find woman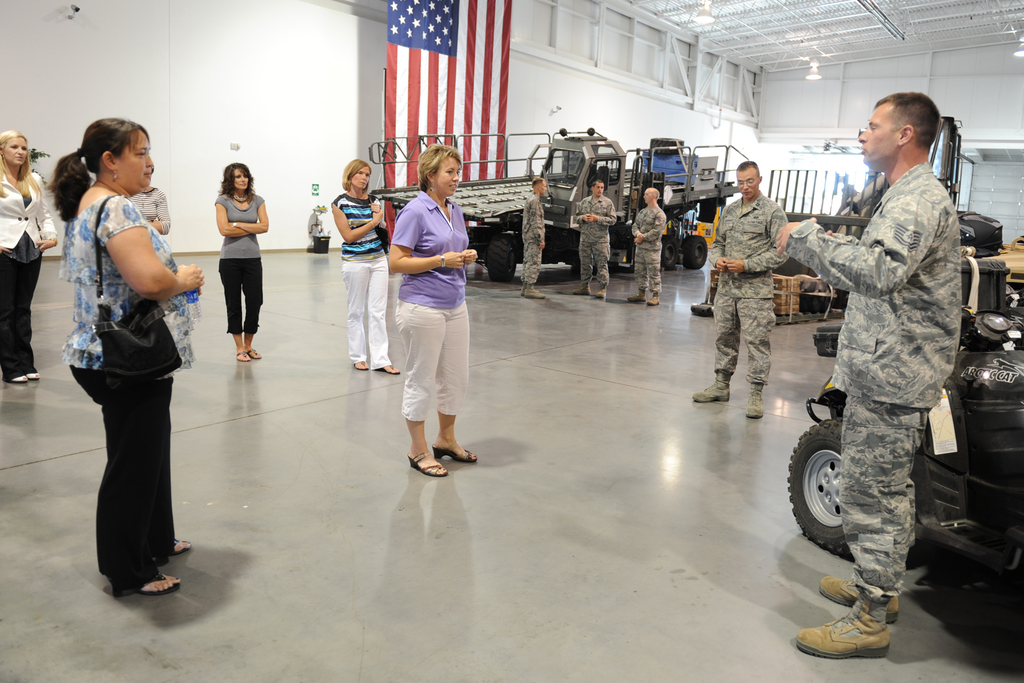
bbox=(332, 156, 402, 376)
